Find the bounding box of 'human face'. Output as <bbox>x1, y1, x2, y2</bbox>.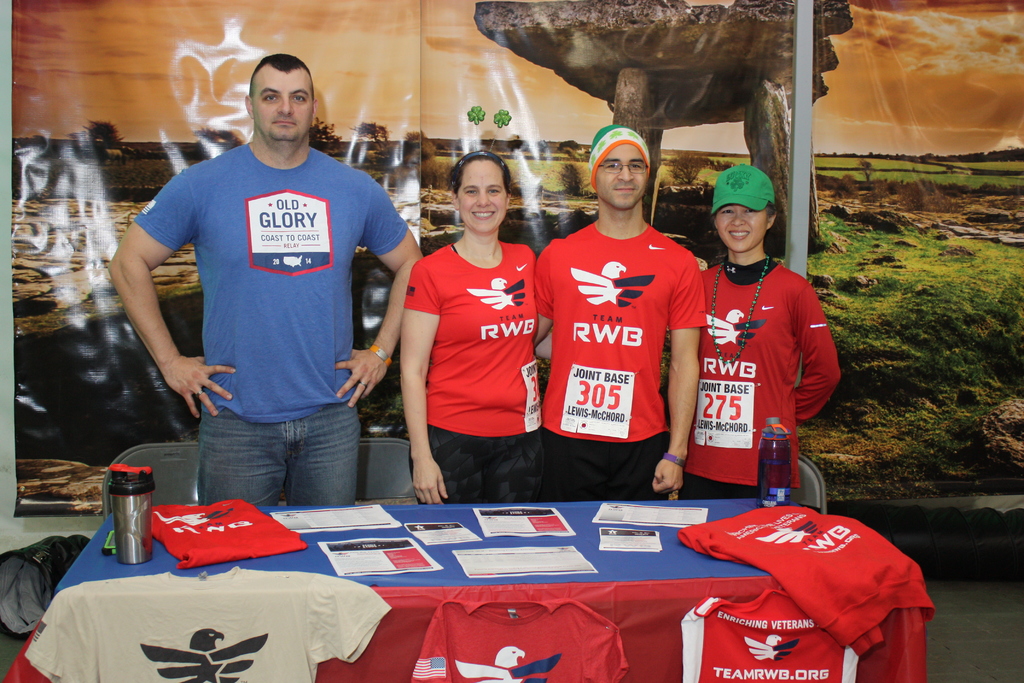
<bbox>456, 161, 509, 229</bbox>.
